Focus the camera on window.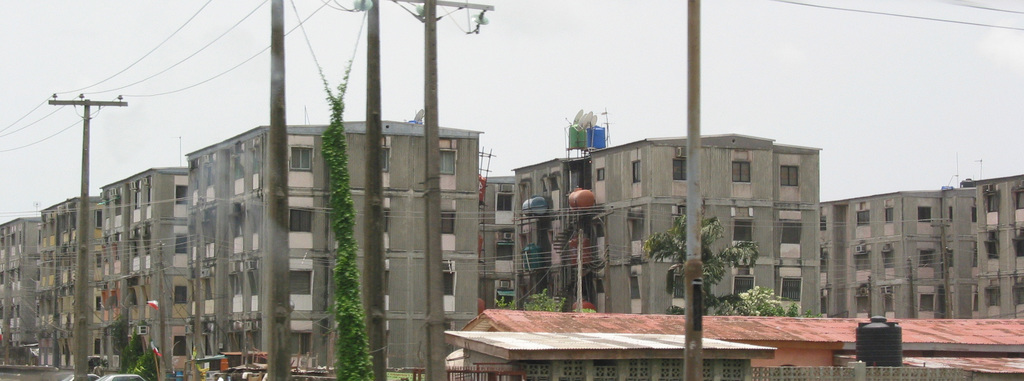
Focus region: 521 238 527 248.
